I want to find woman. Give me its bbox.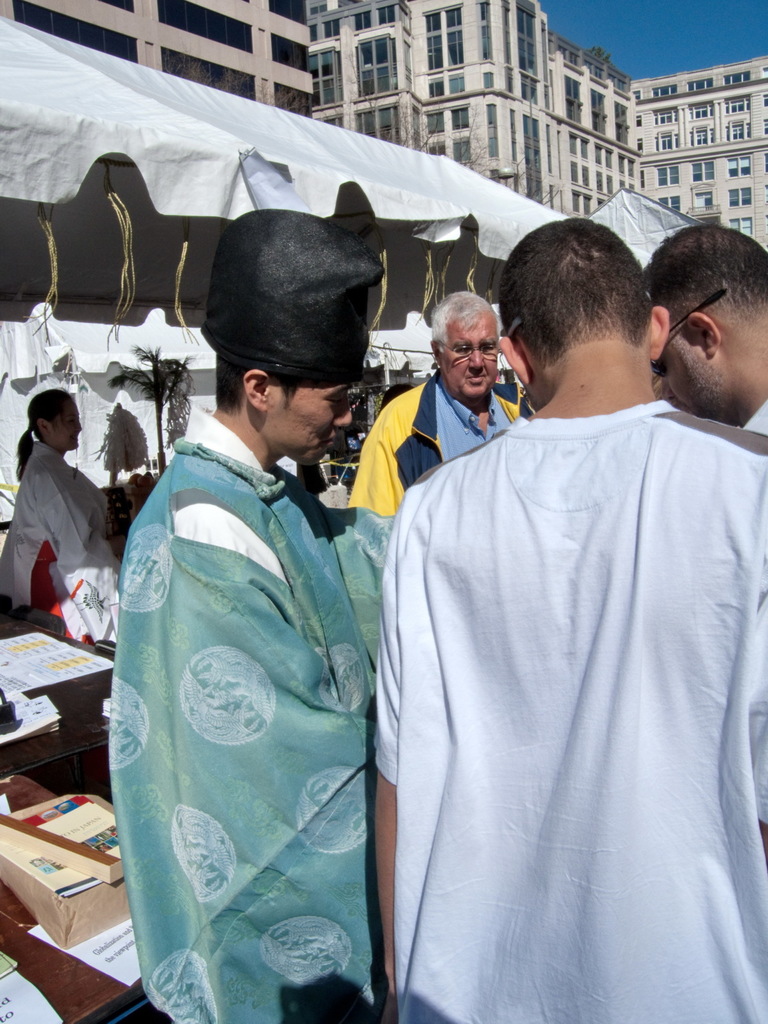
pyautogui.locateOnScreen(0, 387, 127, 644).
